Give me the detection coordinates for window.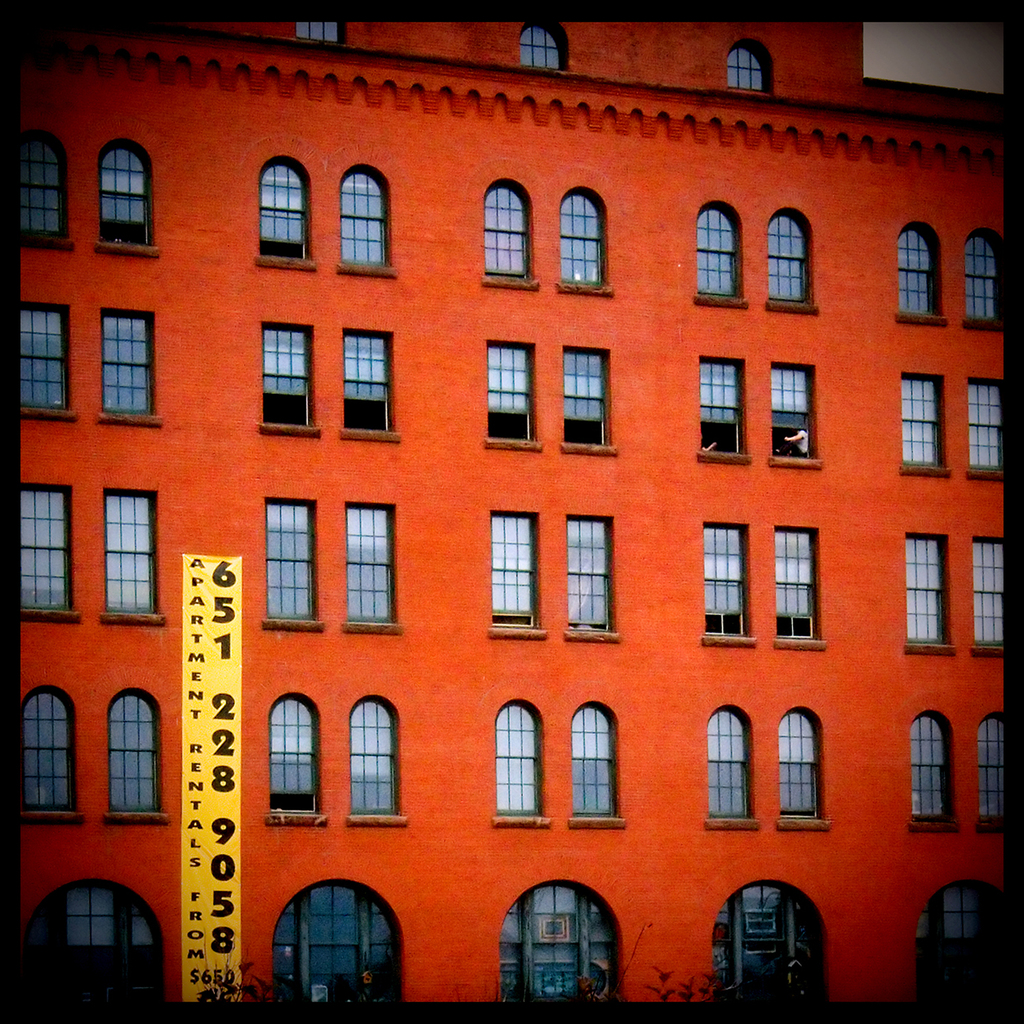
{"left": 339, "top": 509, "right": 389, "bottom": 617}.
